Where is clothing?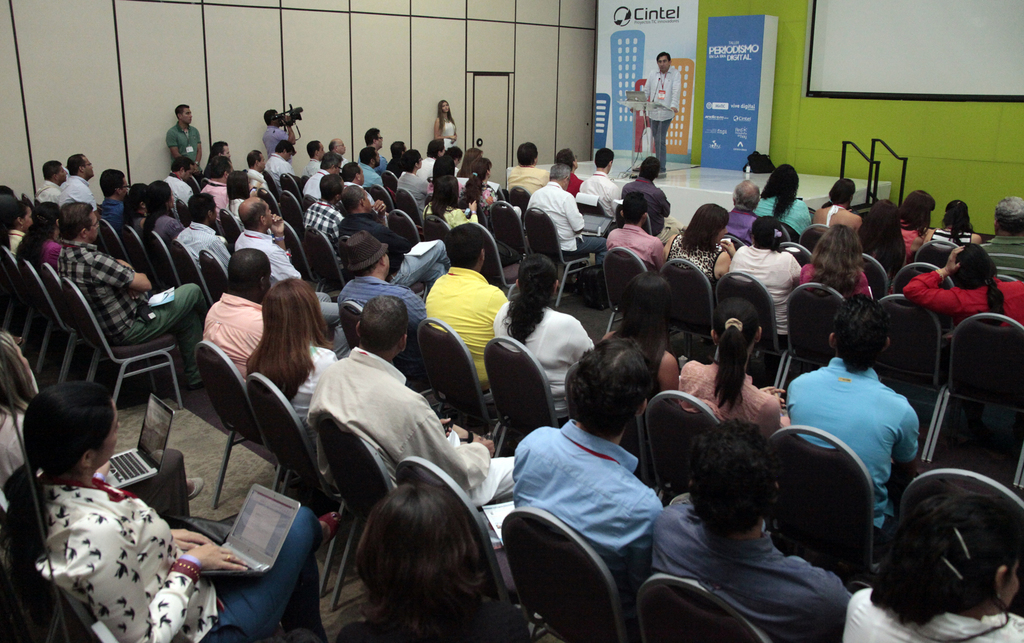
233:218:298:289.
